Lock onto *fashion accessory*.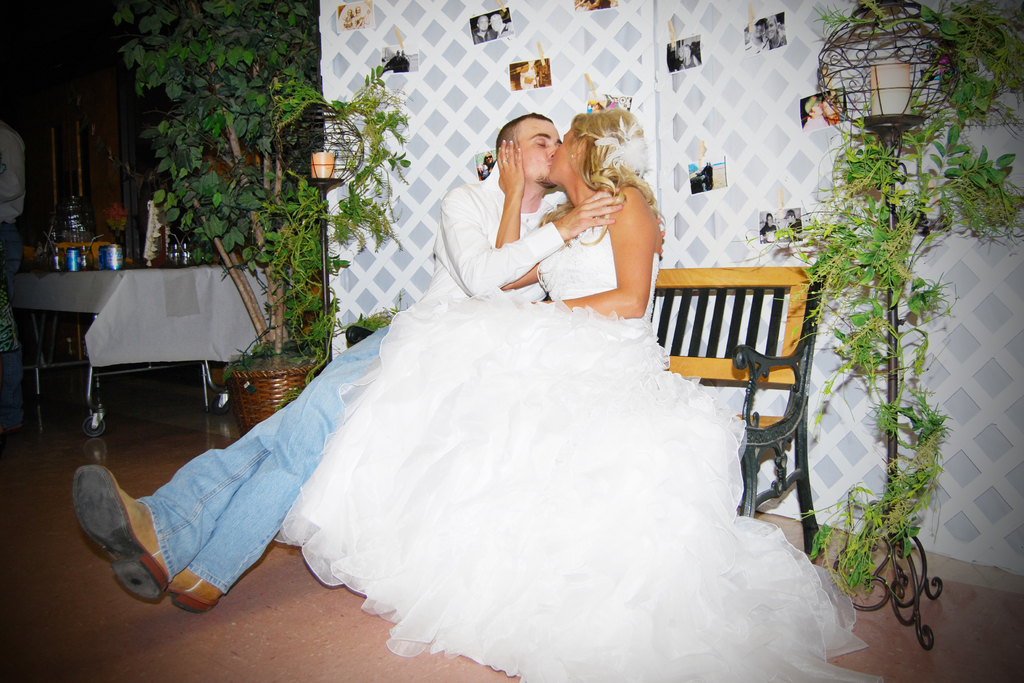
Locked: (x1=72, y1=461, x2=171, y2=600).
